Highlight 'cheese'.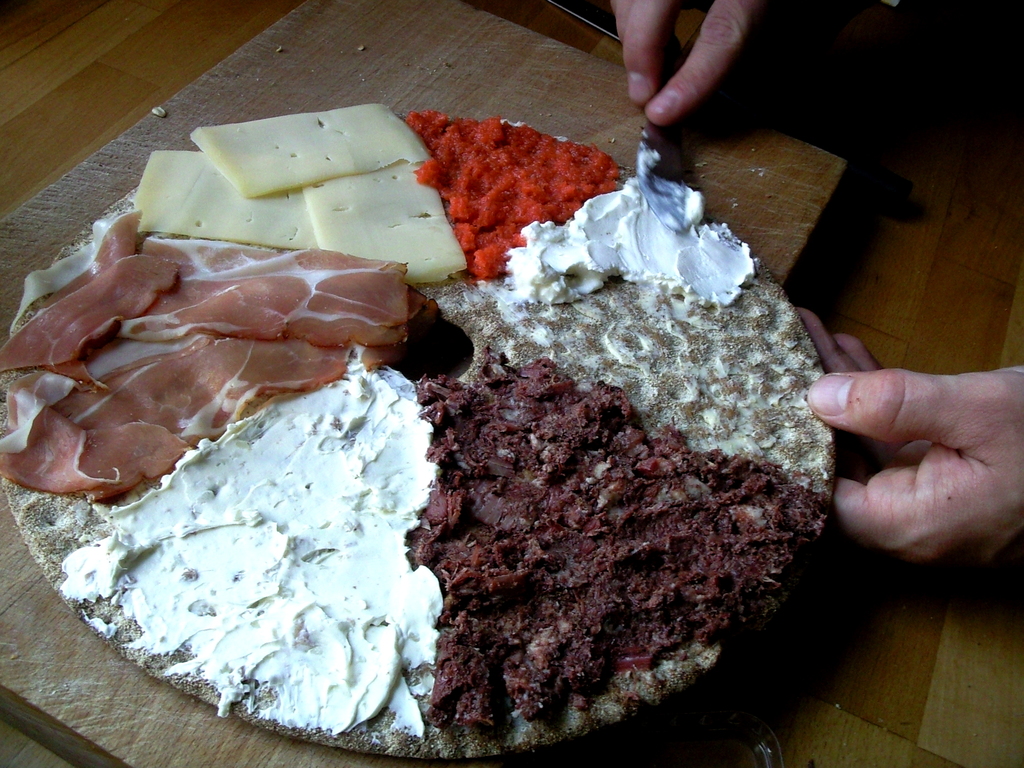
Highlighted region: 128,148,303,246.
